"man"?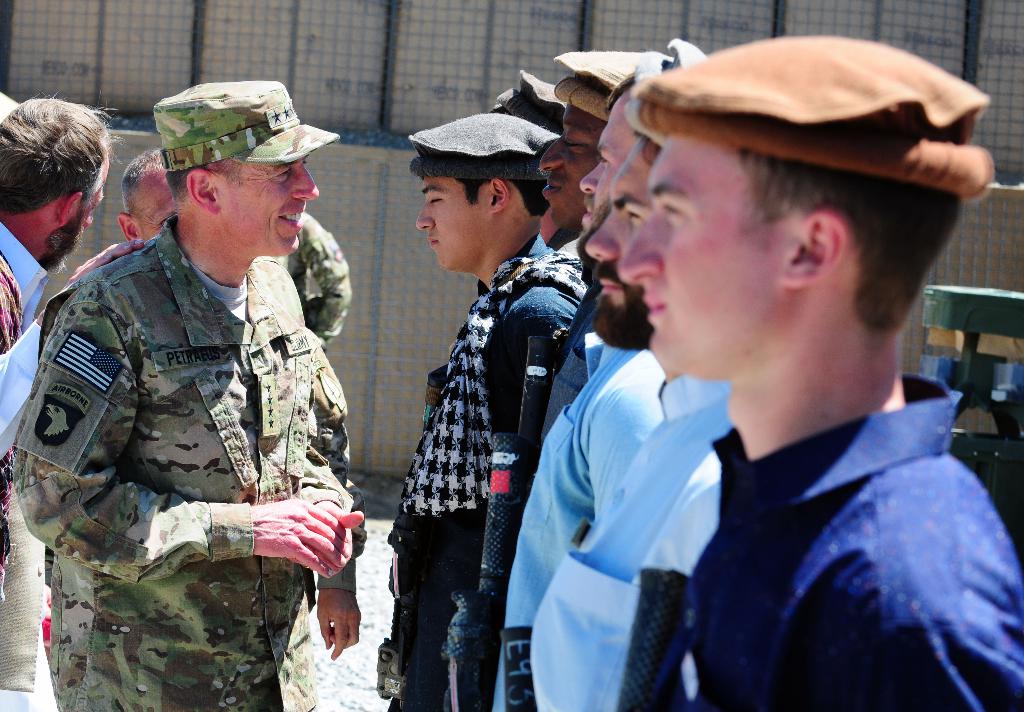
{"left": 278, "top": 210, "right": 351, "bottom": 353}
